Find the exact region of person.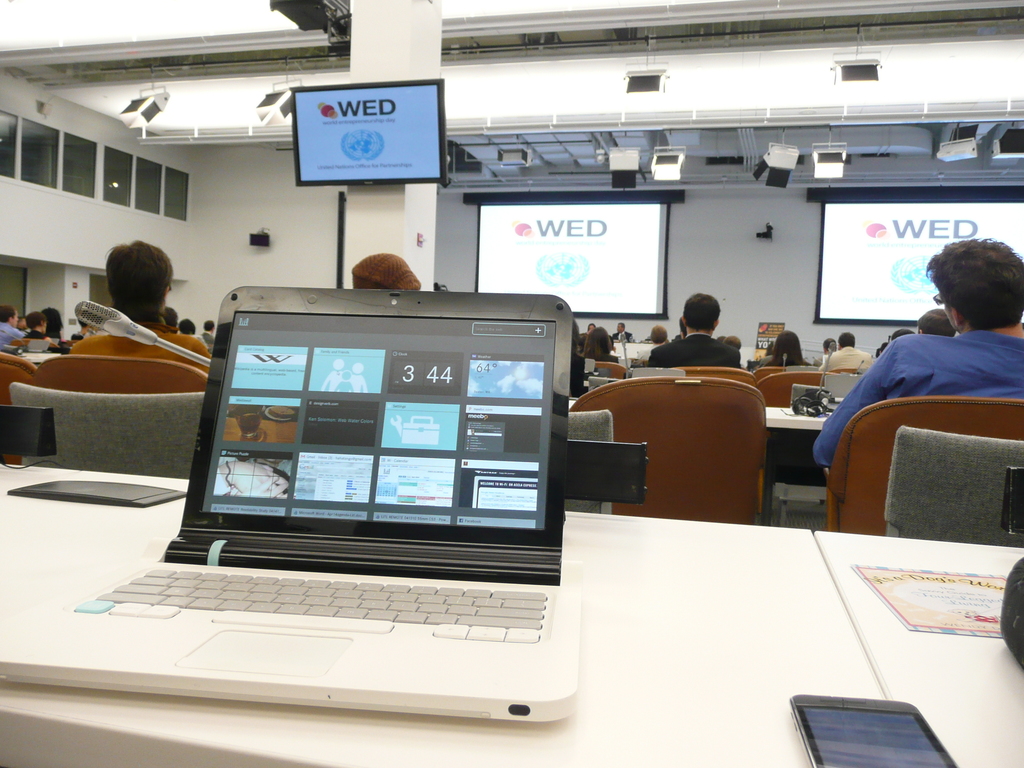
Exact region: left=19, top=314, right=58, bottom=348.
